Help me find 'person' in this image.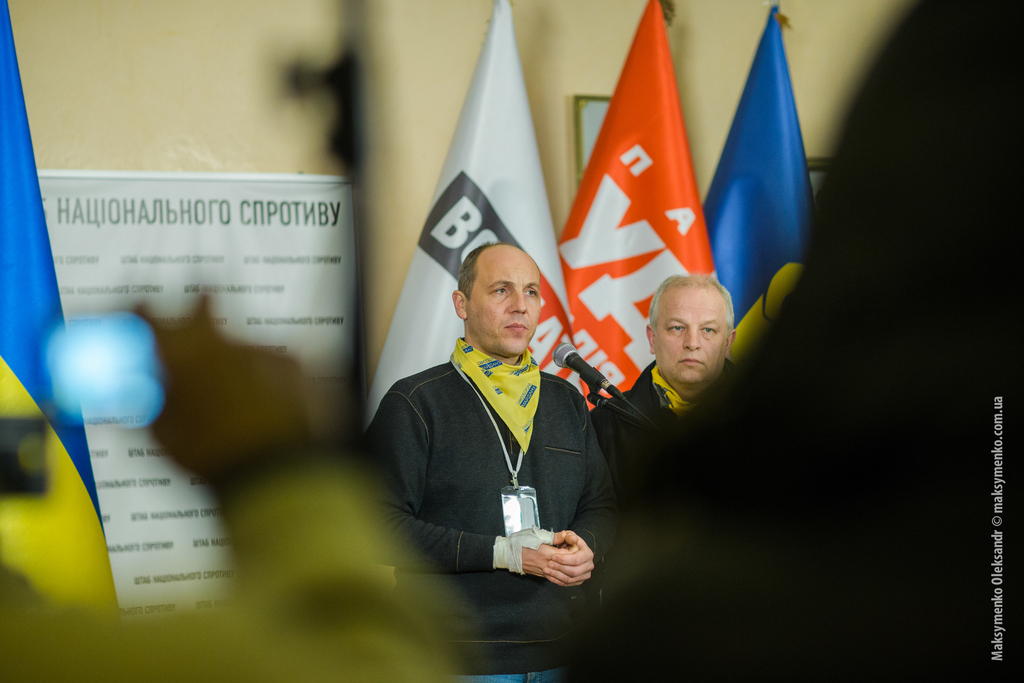
Found it: {"left": 593, "top": 273, "right": 742, "bottom": 508}.
